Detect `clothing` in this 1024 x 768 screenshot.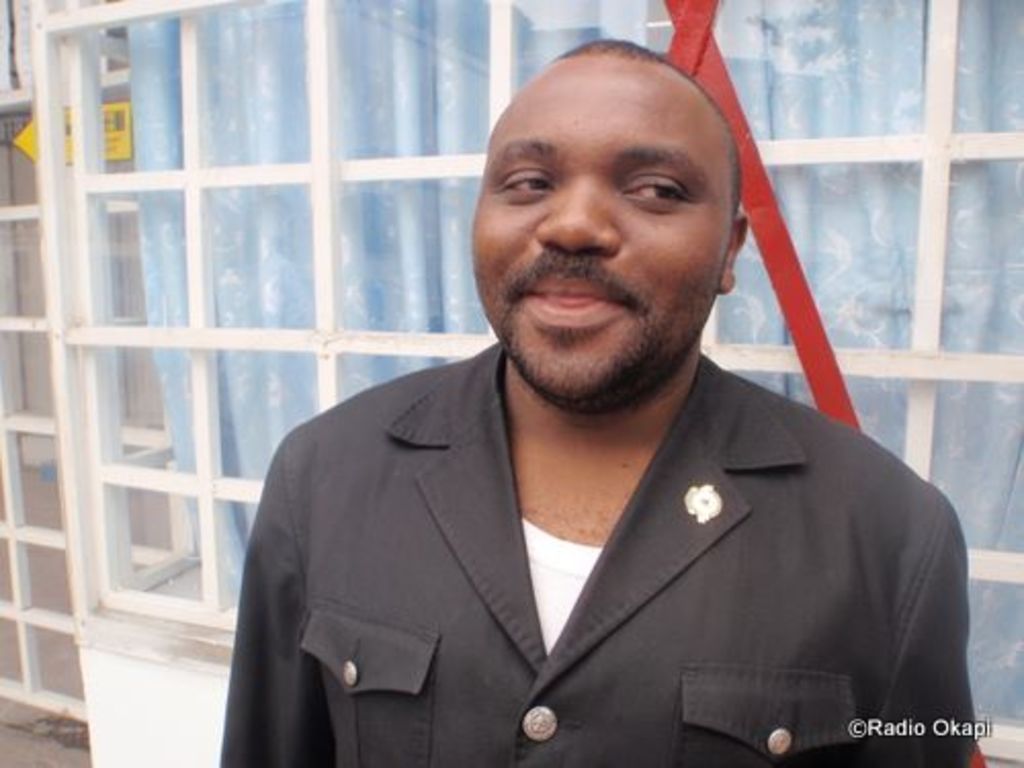
Detection: bbox=[211, 342, 989, 750].
